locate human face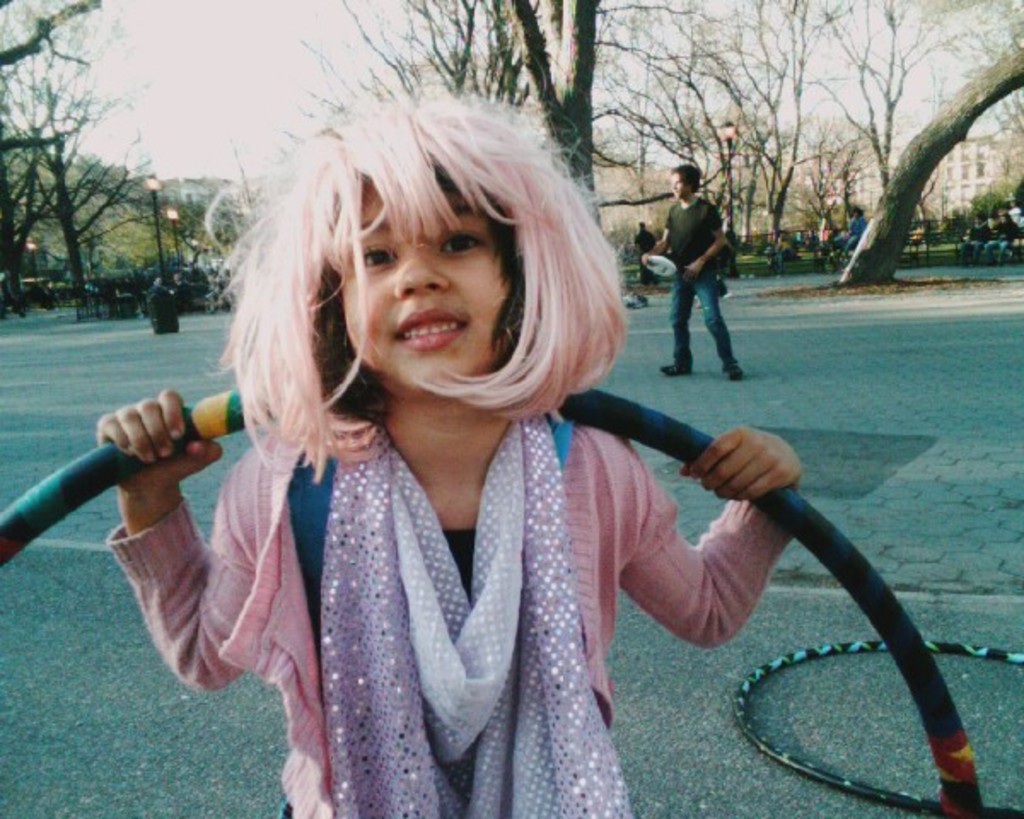
Rect(671, 174, 688, 198)
